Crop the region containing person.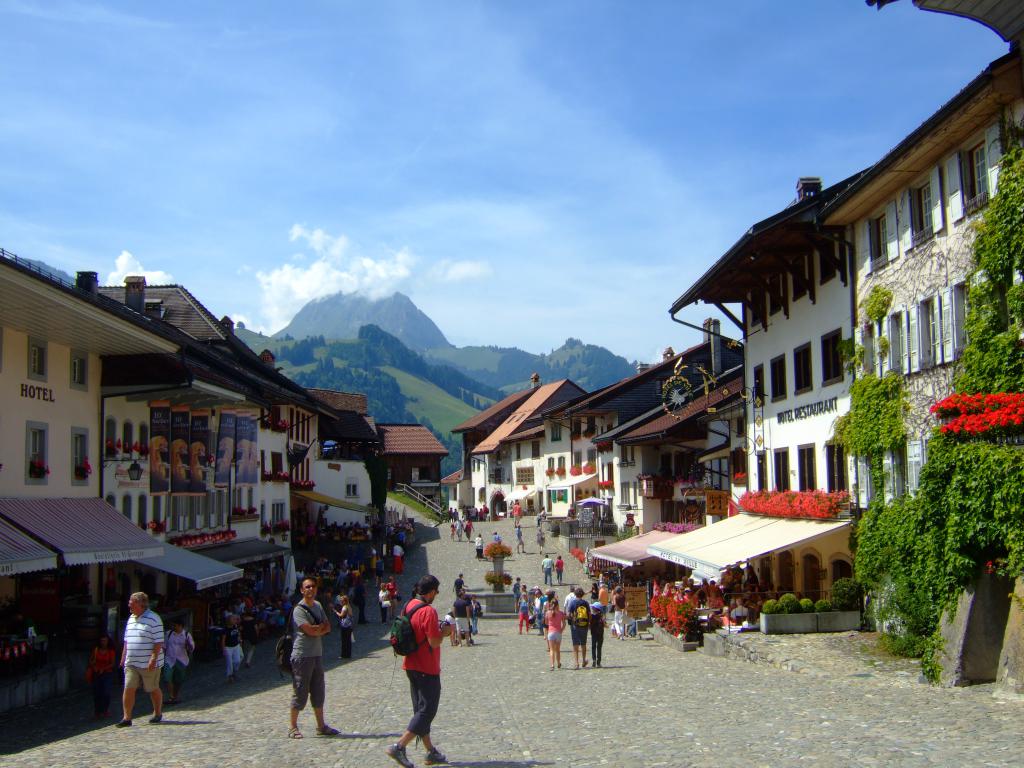
Crop region: 386:575:456:767.
